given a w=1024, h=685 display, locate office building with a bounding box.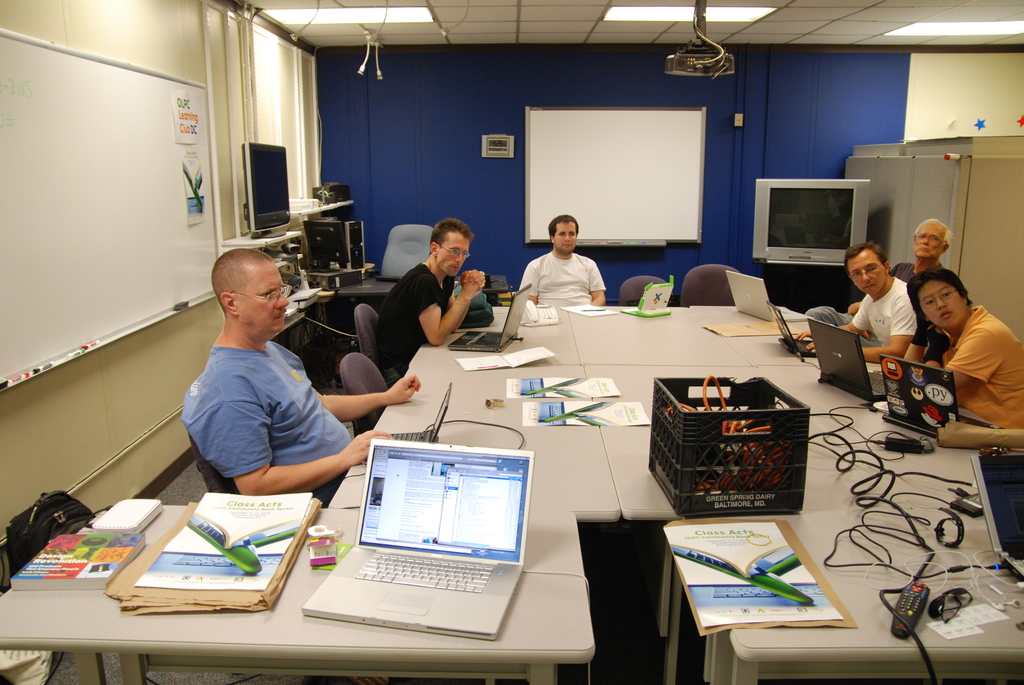
Located: {"left": 0, "top": 0, "right": 1003, "bottom": 684}.
